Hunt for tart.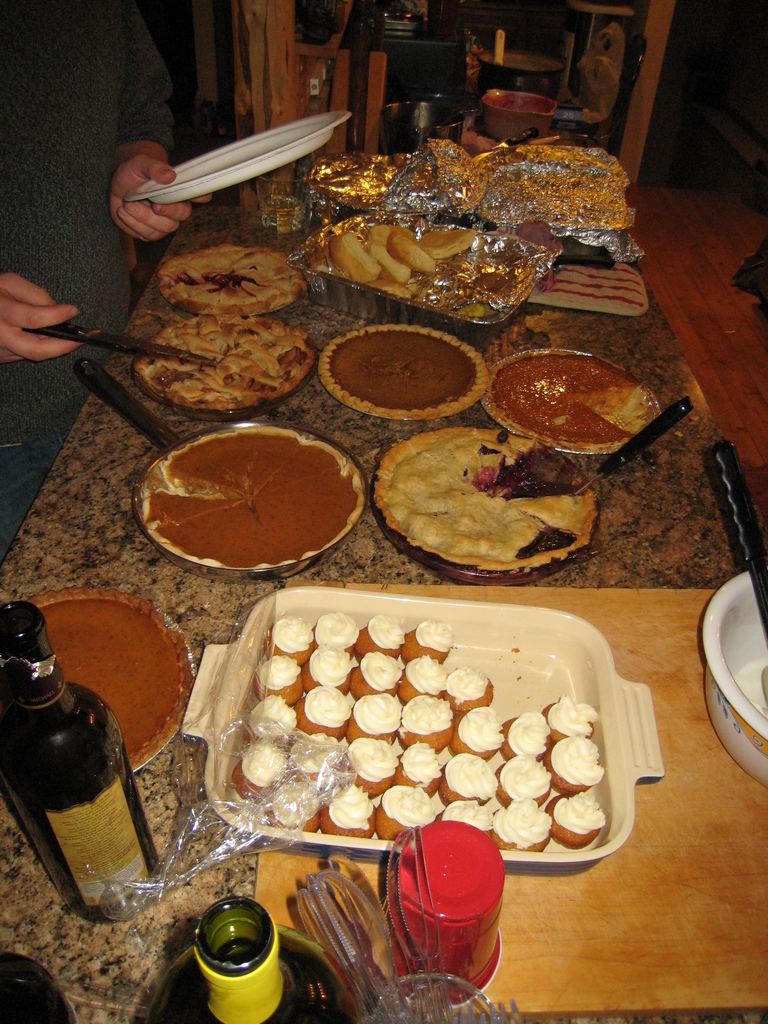
Hunted down at 317/321/498/423.
